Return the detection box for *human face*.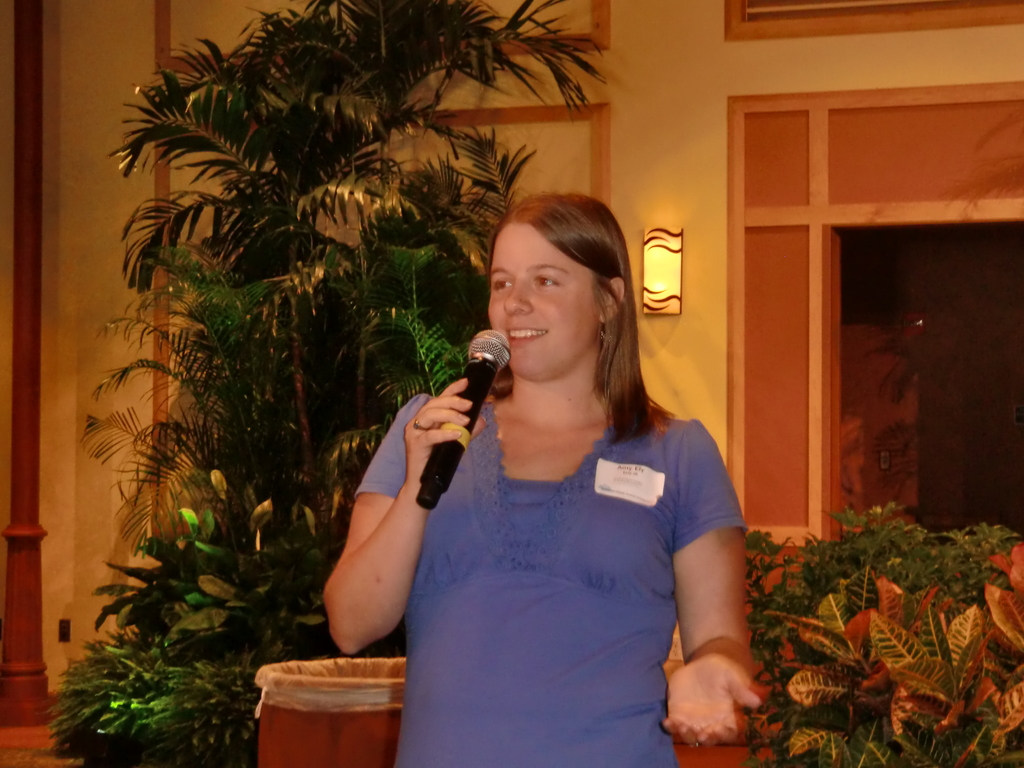
bbox=[486, 223, 600, 380].
